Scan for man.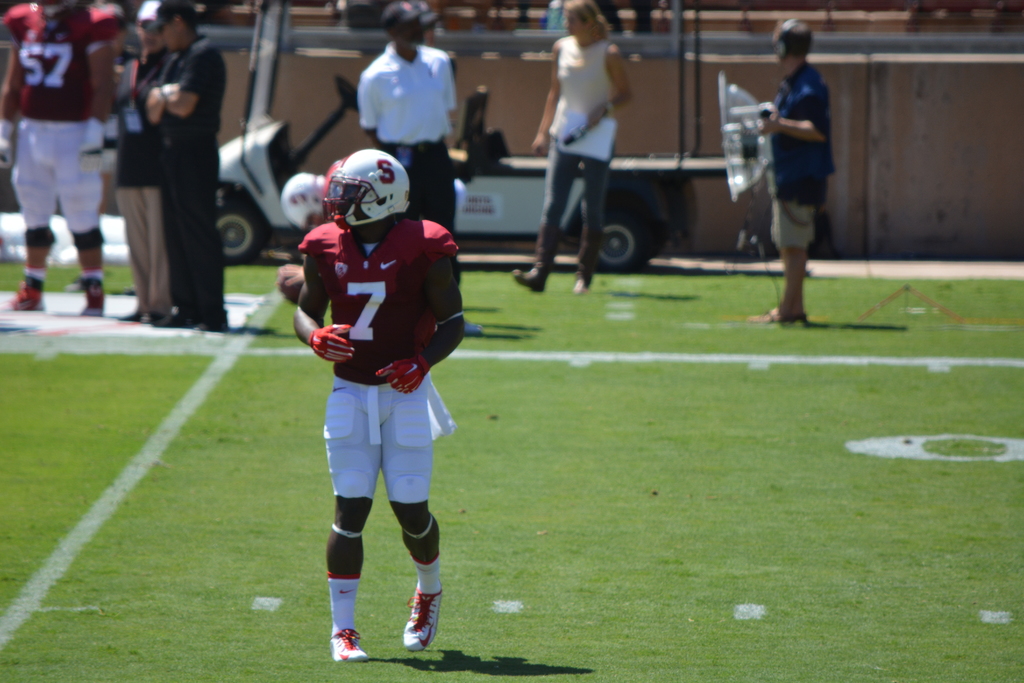
Scan result: bbox(745, 38, 854, 317).
